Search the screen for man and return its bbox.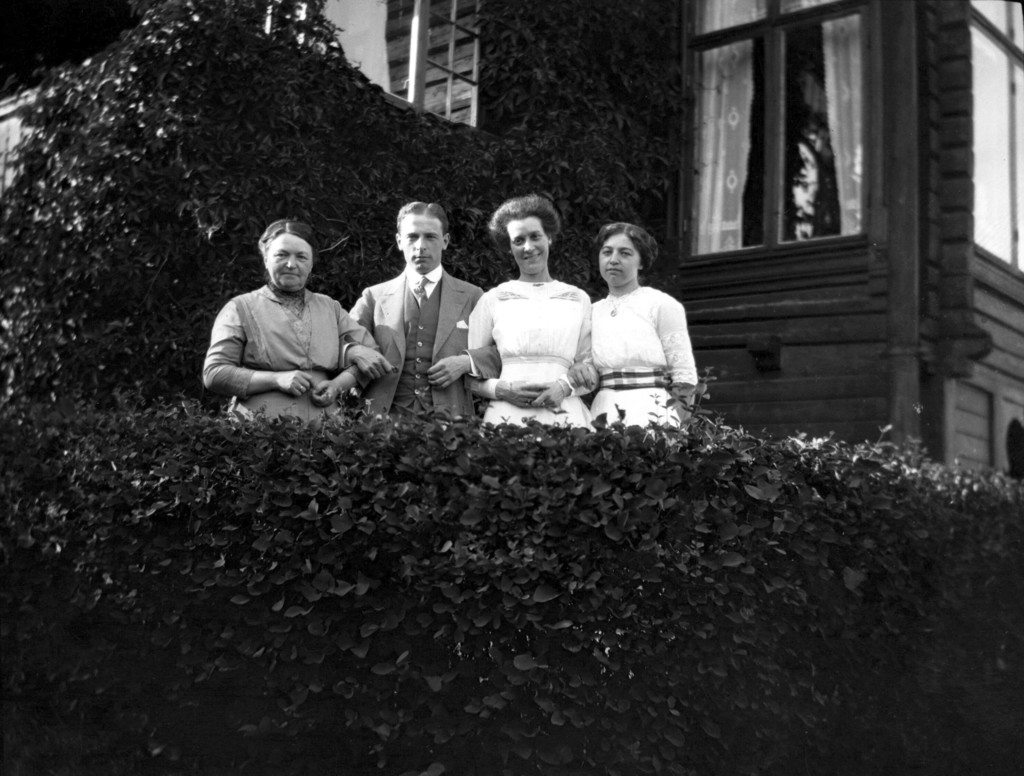
Found: {"left": 359, "top": 196, "right": 483, "bottom": 429}.
